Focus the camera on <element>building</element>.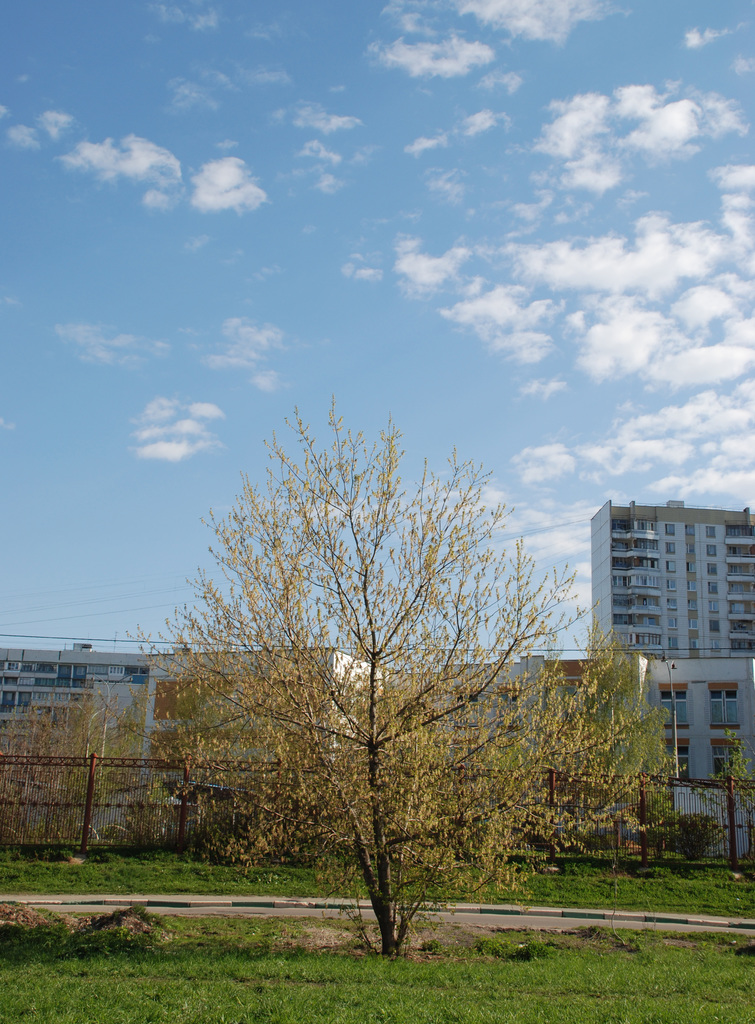
Focus region: [594,502,754,652].
